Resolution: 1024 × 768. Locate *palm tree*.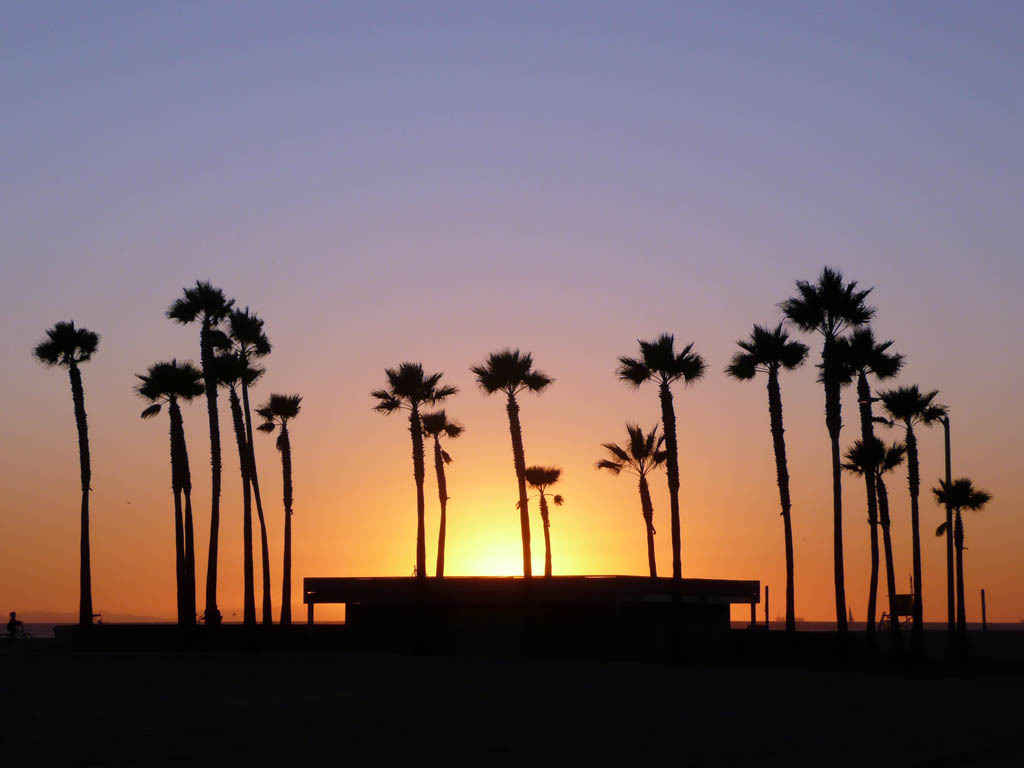
31,313,93,620.
